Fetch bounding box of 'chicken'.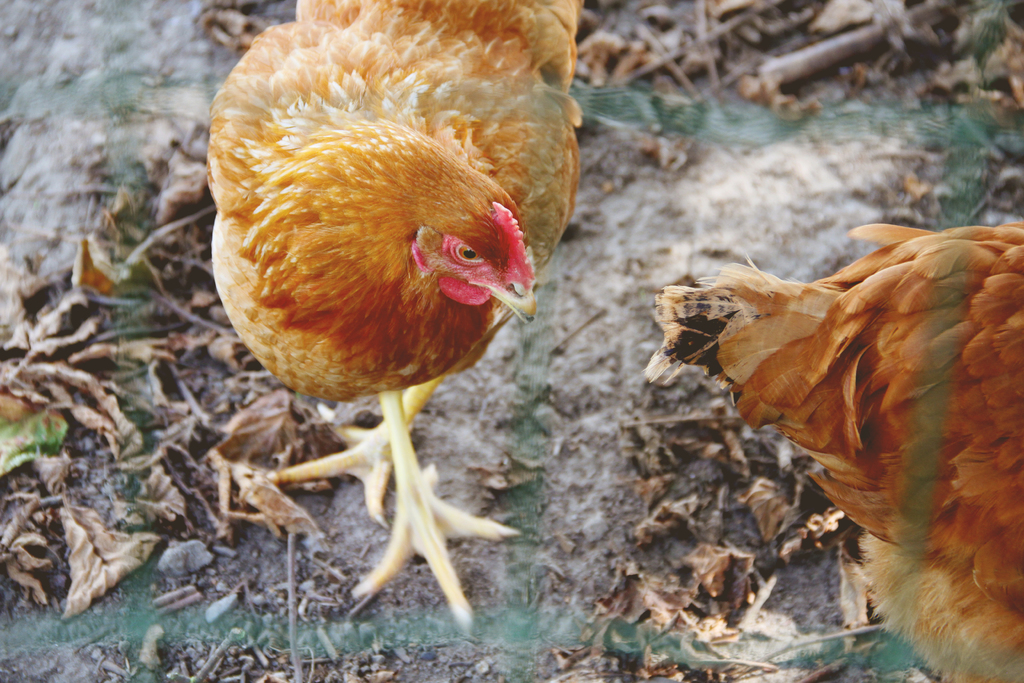
Bbox: box=[660, 199, 1023, 647].
